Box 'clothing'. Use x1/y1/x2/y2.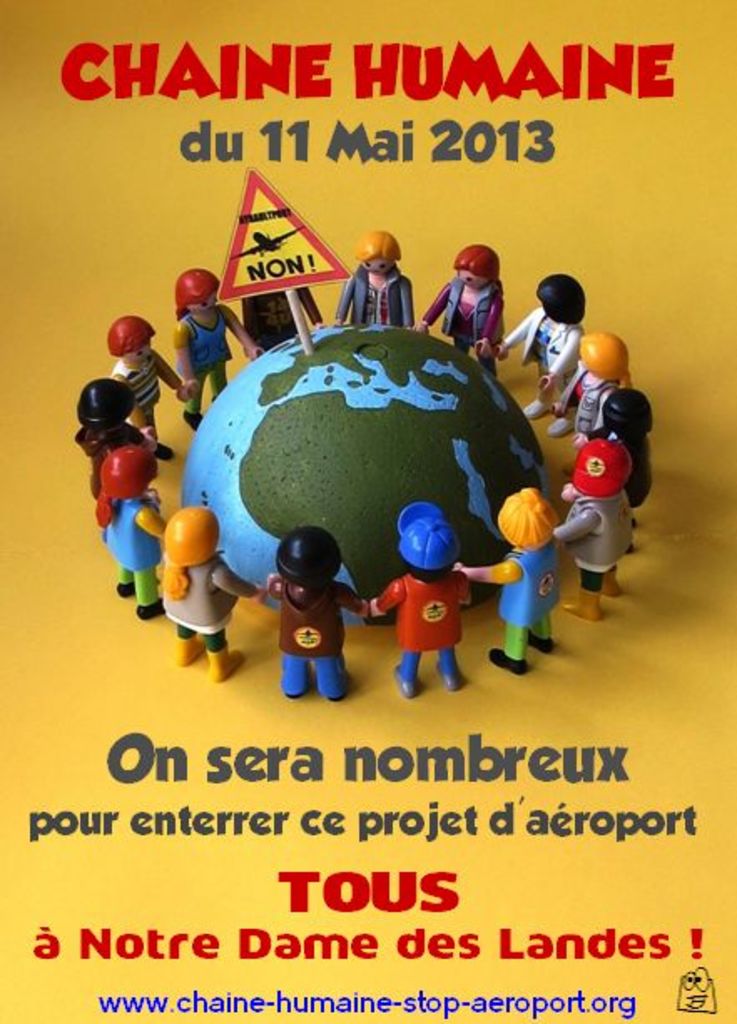
175/312/236/401.
